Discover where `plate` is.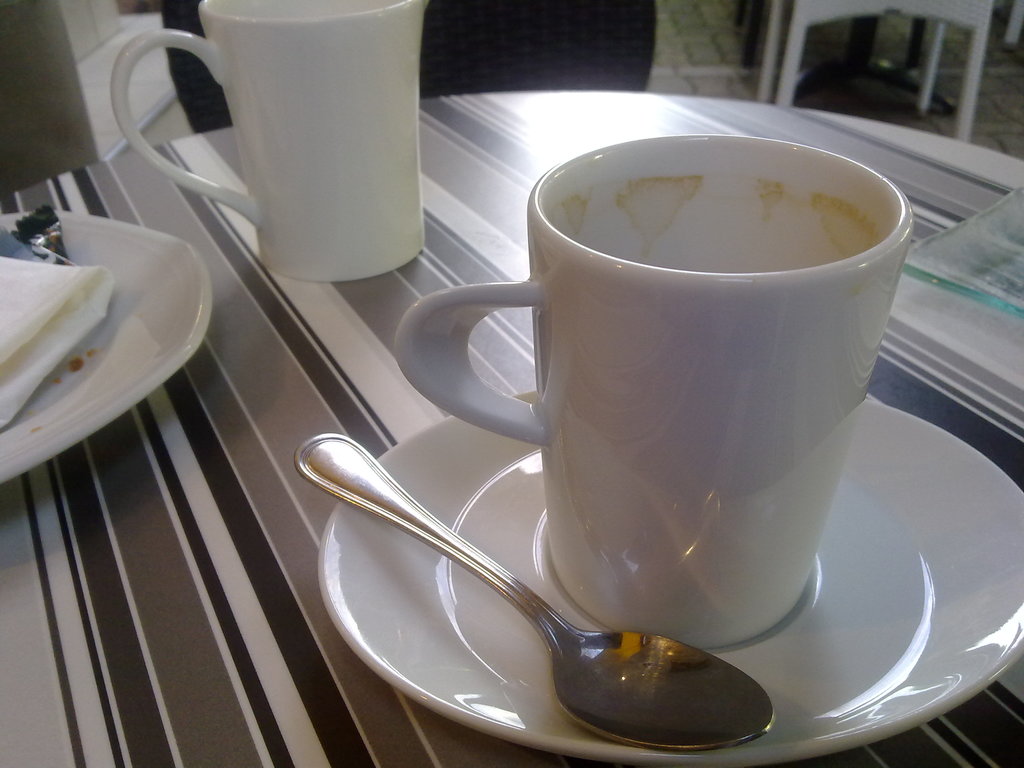
Discovered at x1=311 y1=389 x2=1023 y2=766.
